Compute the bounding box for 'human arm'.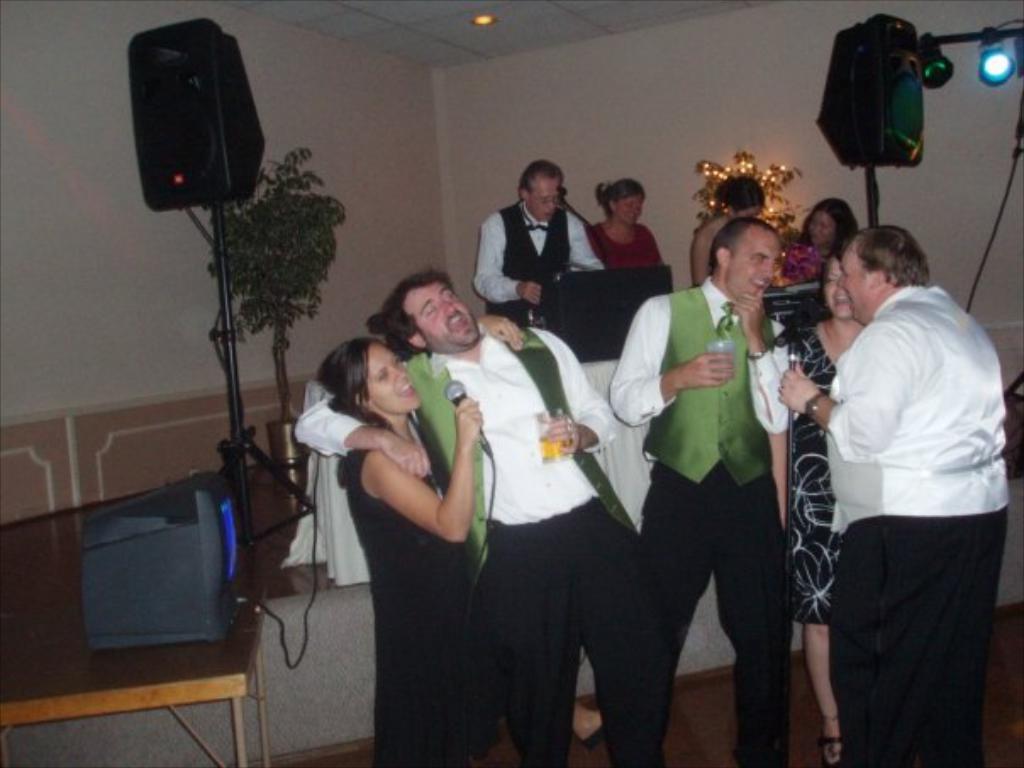
[539, 334, 621, 454].
